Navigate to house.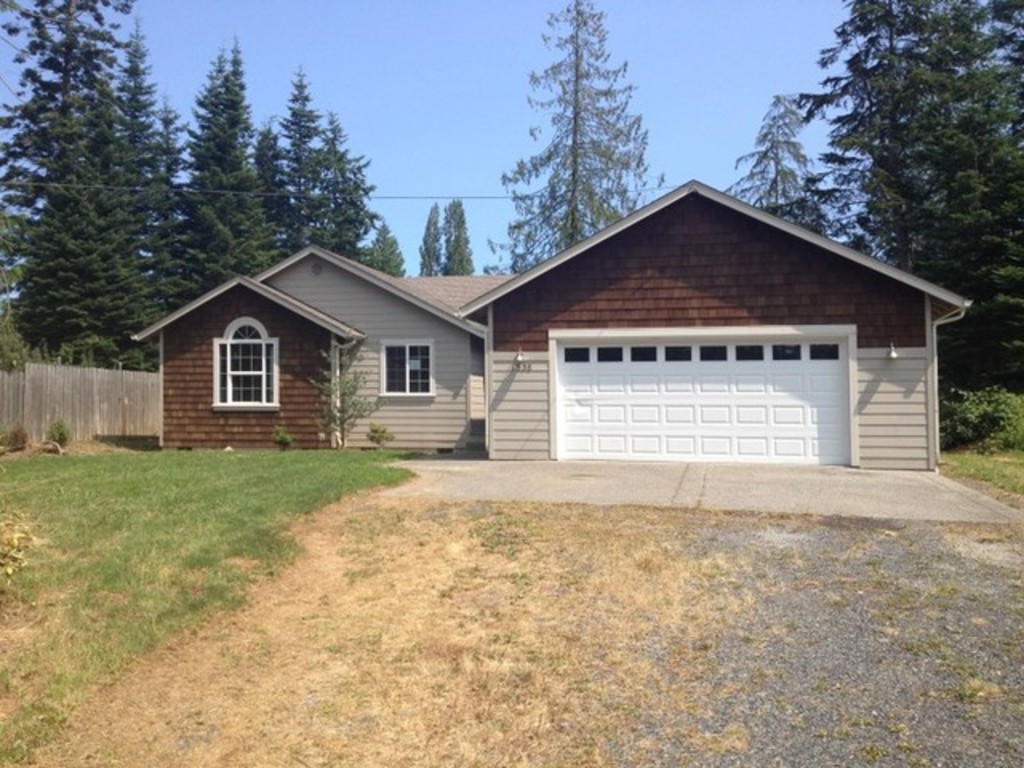
Navigation target: box=[118, 240, 510, 466].
